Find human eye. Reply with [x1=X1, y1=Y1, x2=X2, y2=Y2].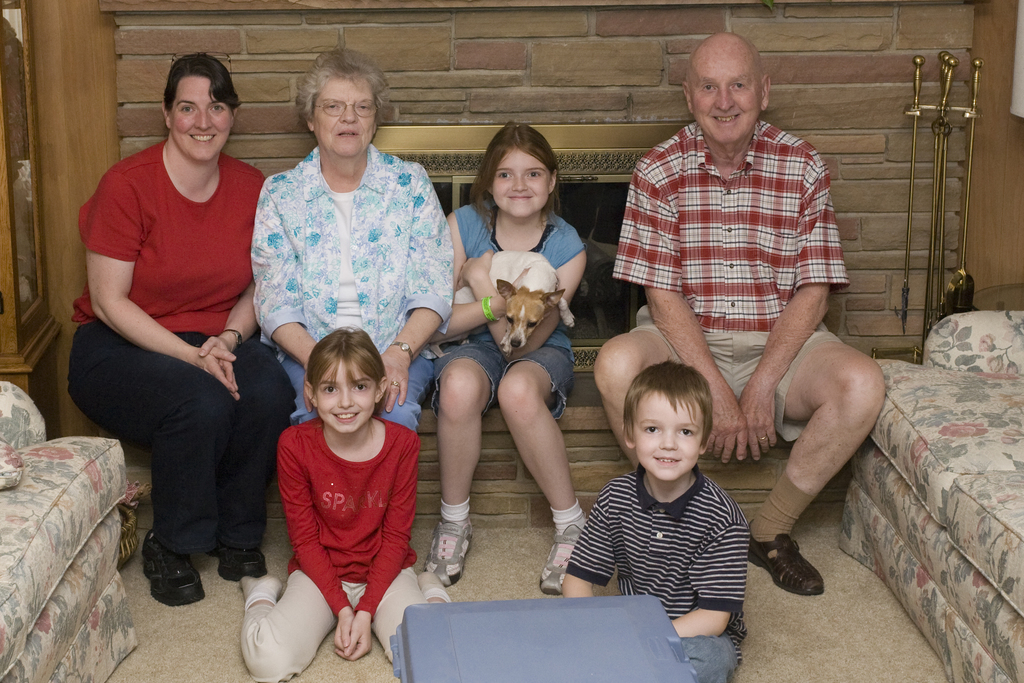
[x1=641, y1=422, x2=660, y2=436].
